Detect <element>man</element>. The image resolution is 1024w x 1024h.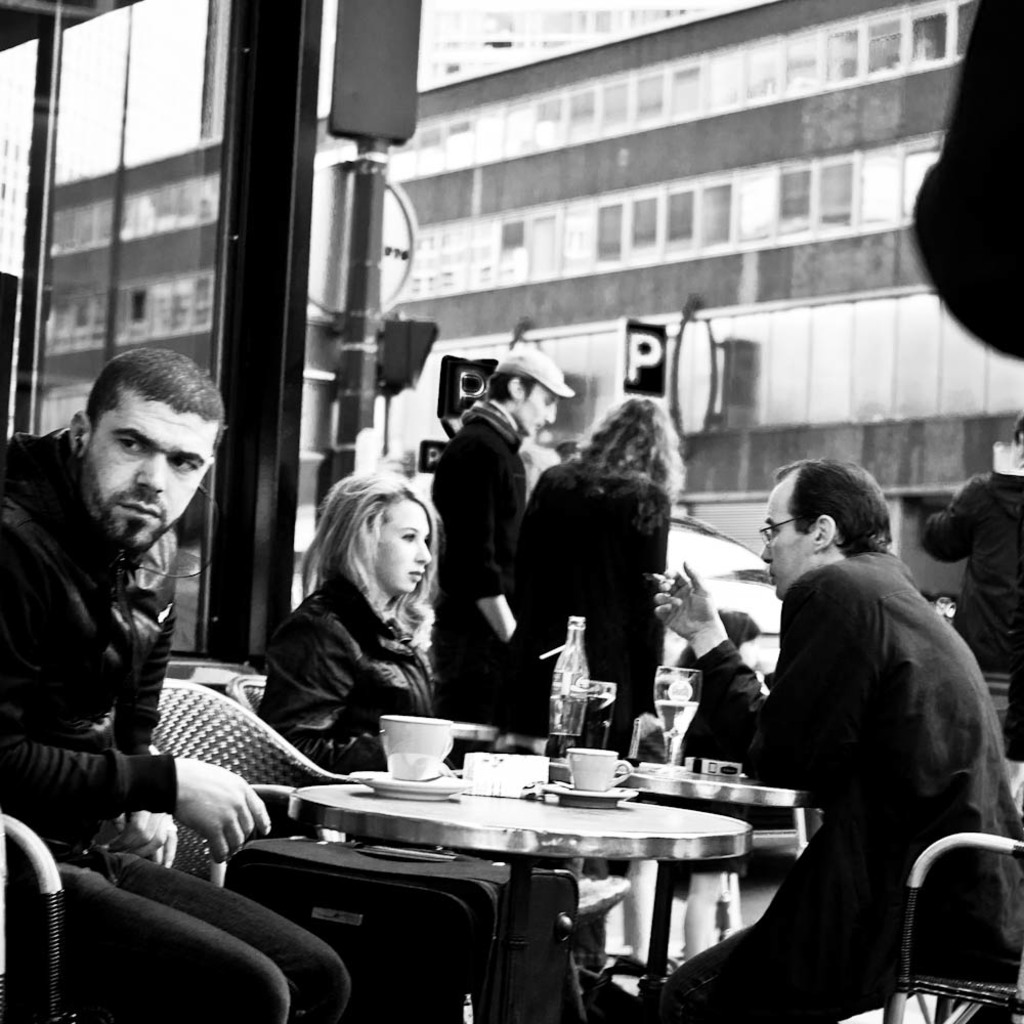
locate(0, 341, 357, 1023).
